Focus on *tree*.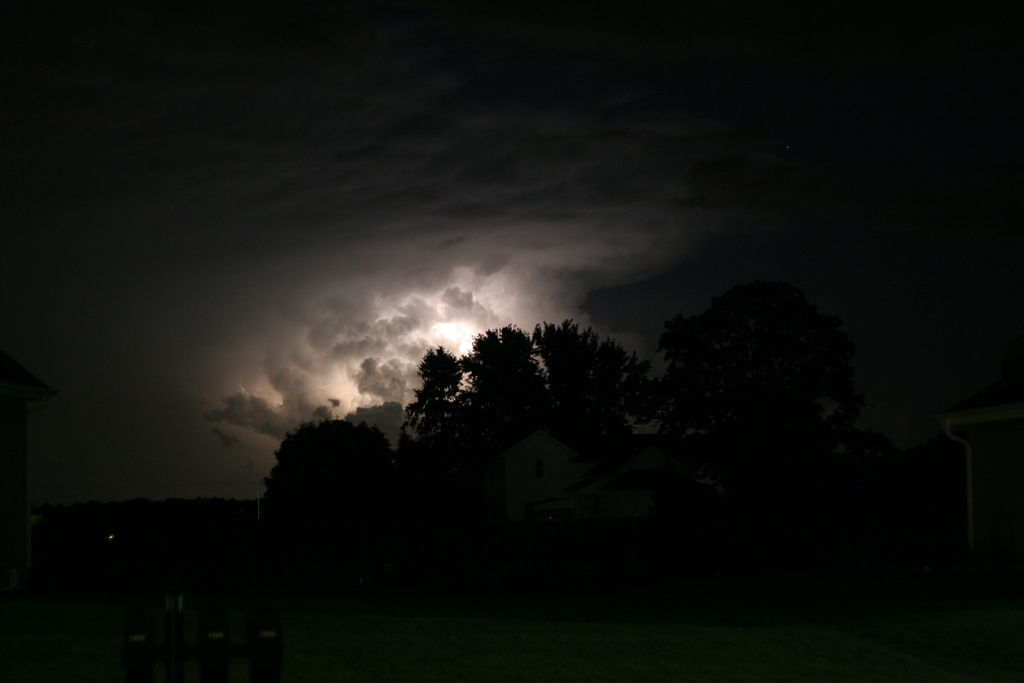
Focused at BBox(397, 323, 670, 503).
